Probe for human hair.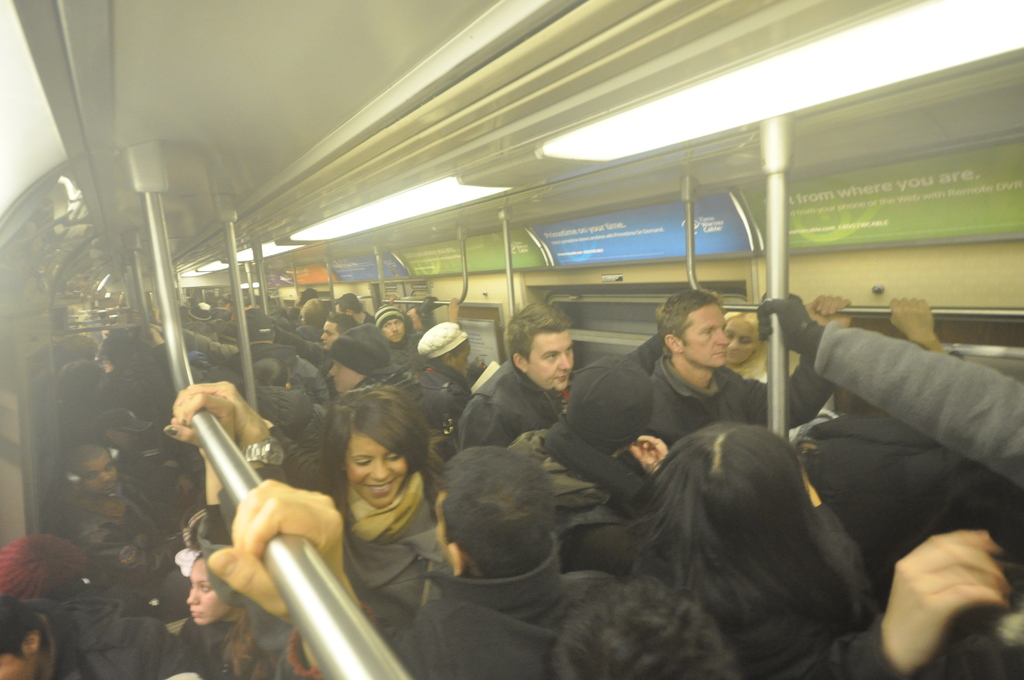
Probe result: <box>504,302,572,372</box>.
